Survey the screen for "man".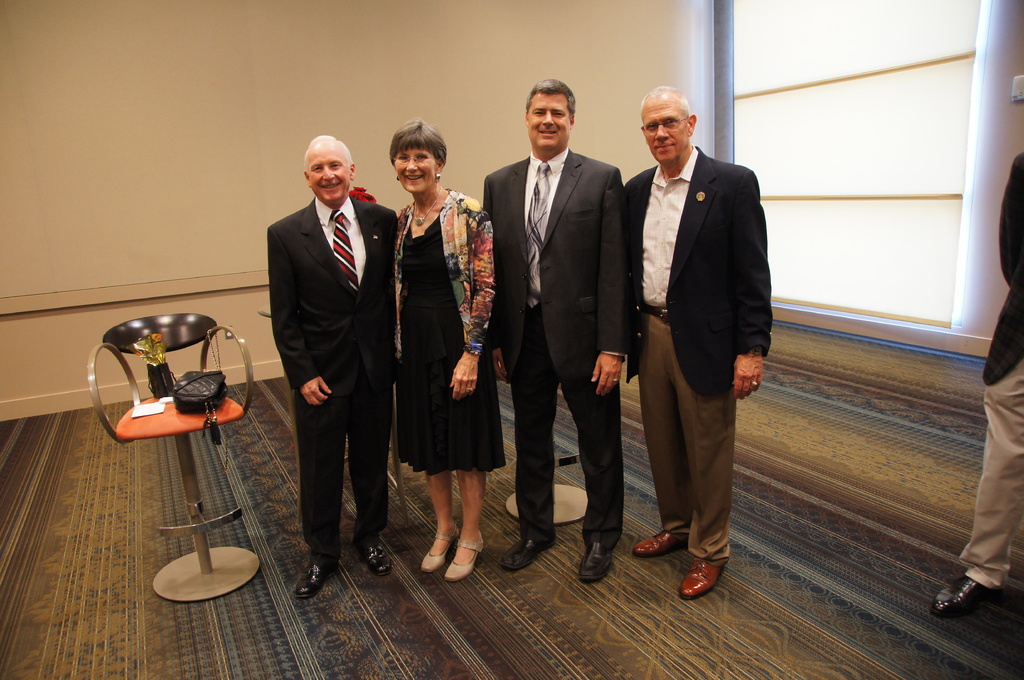
Survey found: box(936, 152, 1023, 613).
